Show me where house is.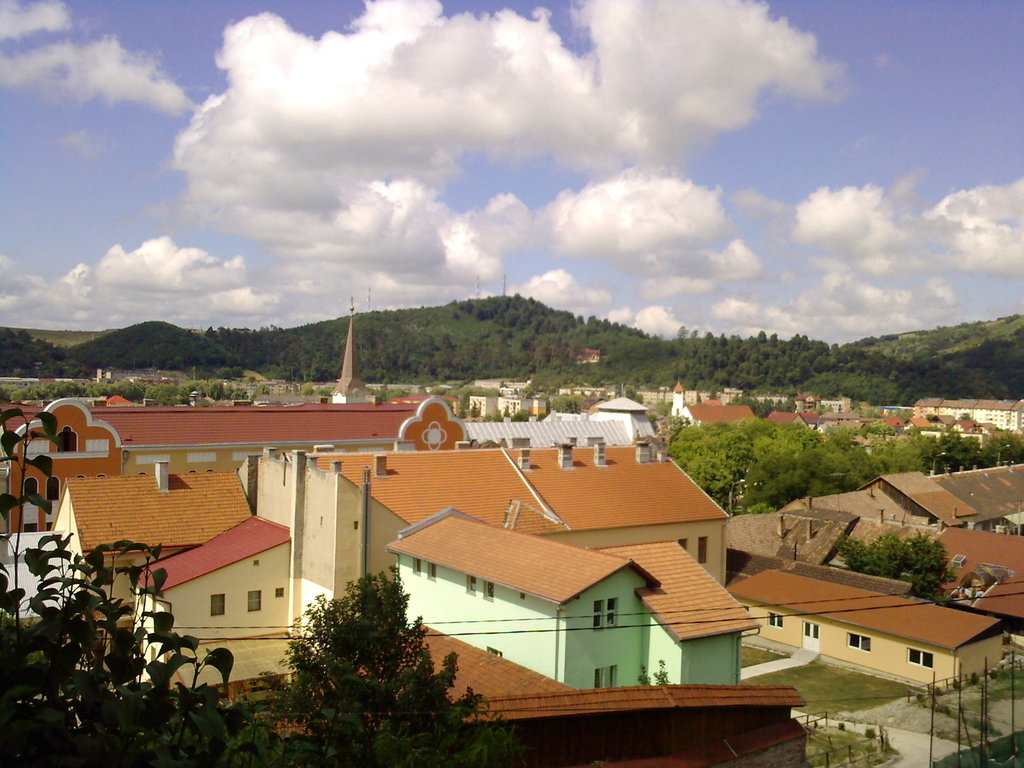
house is at 787/456/1023/538.
